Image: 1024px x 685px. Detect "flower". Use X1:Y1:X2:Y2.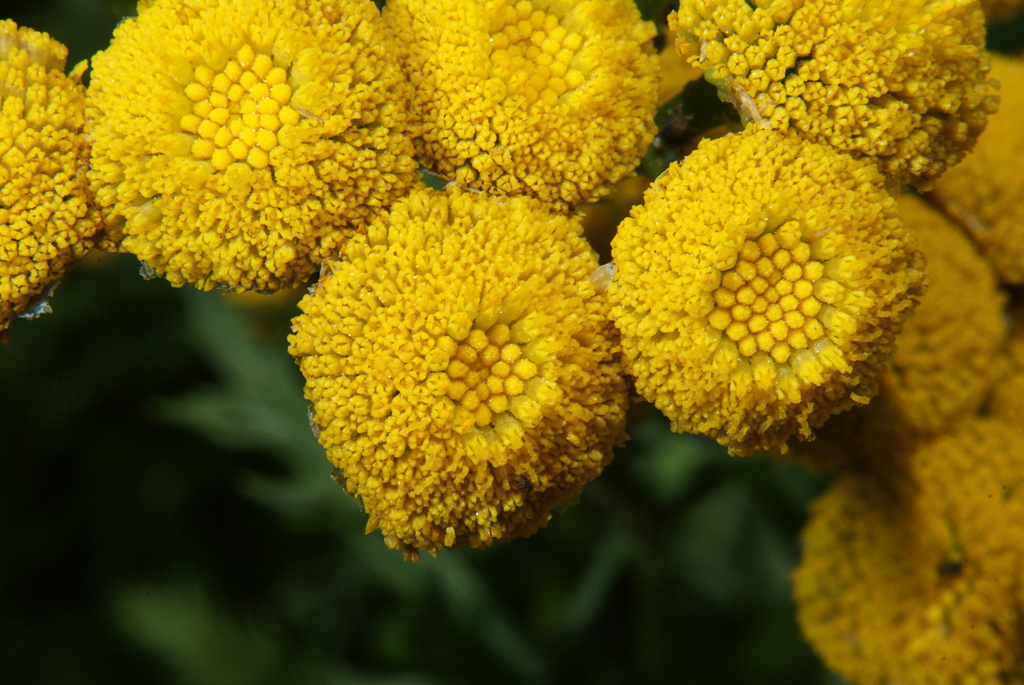
385:0:661:203.
